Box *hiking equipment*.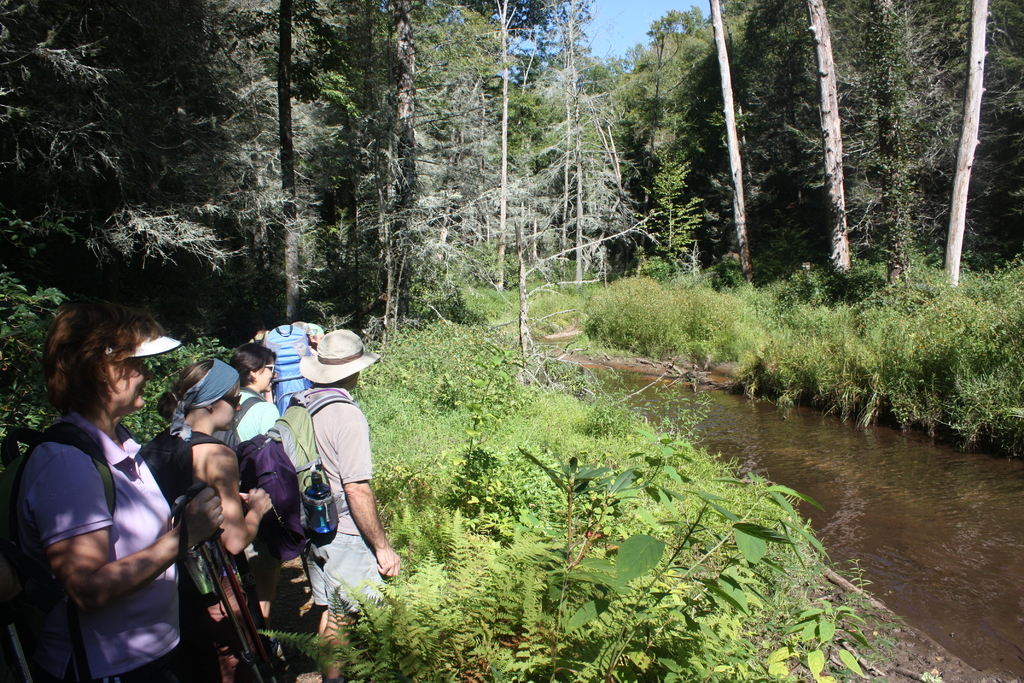
BBox(143, 431, 228, 513).
